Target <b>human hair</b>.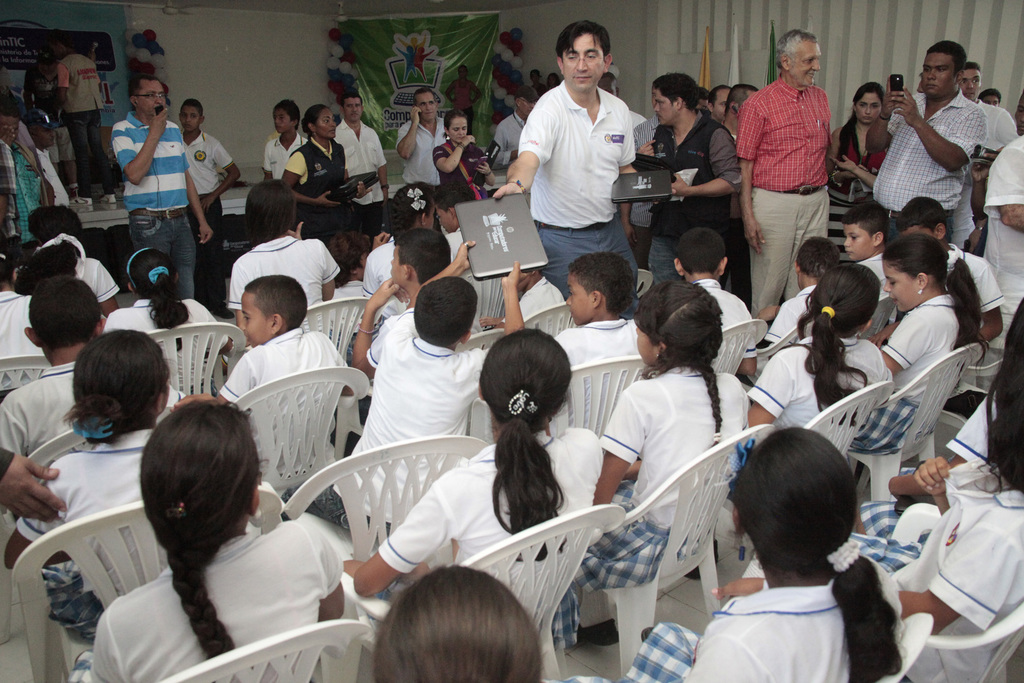
Target region: pyautogui.locateOnScreen(977, 87, 1001, 101).
